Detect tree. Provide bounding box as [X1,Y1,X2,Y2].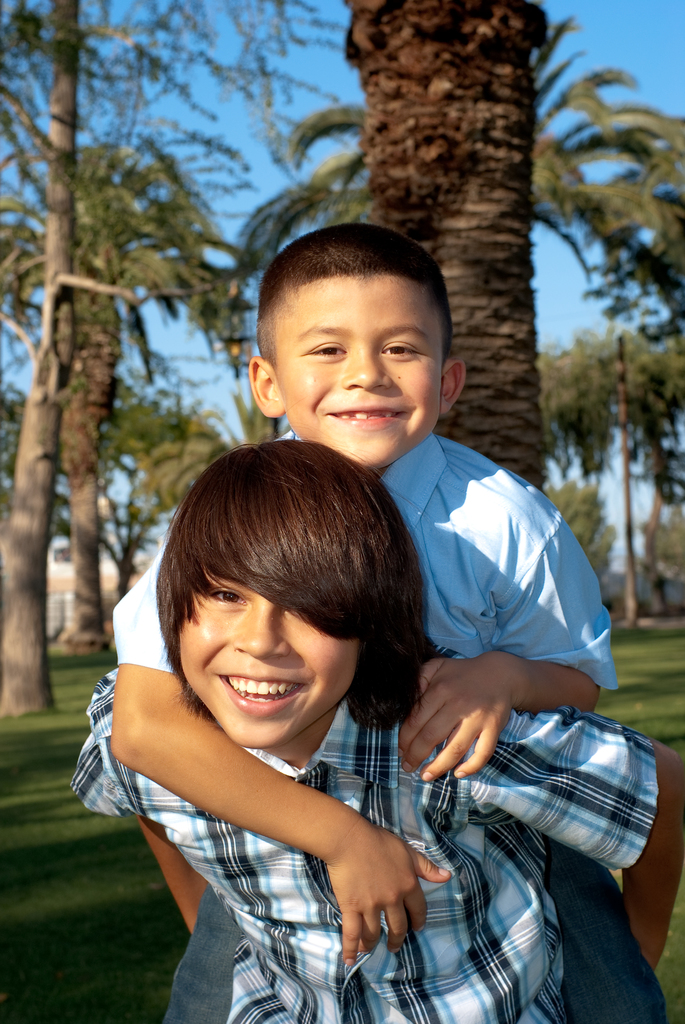
[336,0,548,497].
